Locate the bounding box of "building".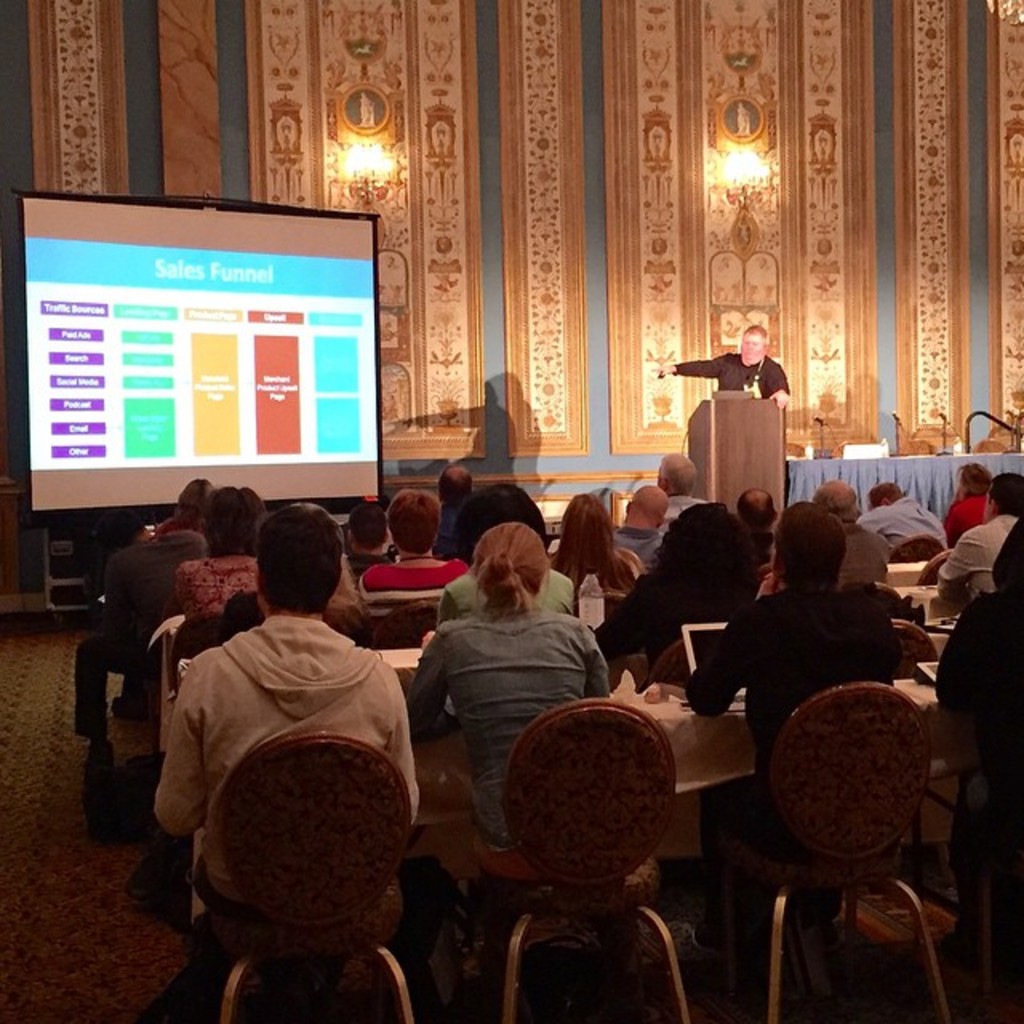
Bounding box: detection(0, 0, 1022, 1022).
